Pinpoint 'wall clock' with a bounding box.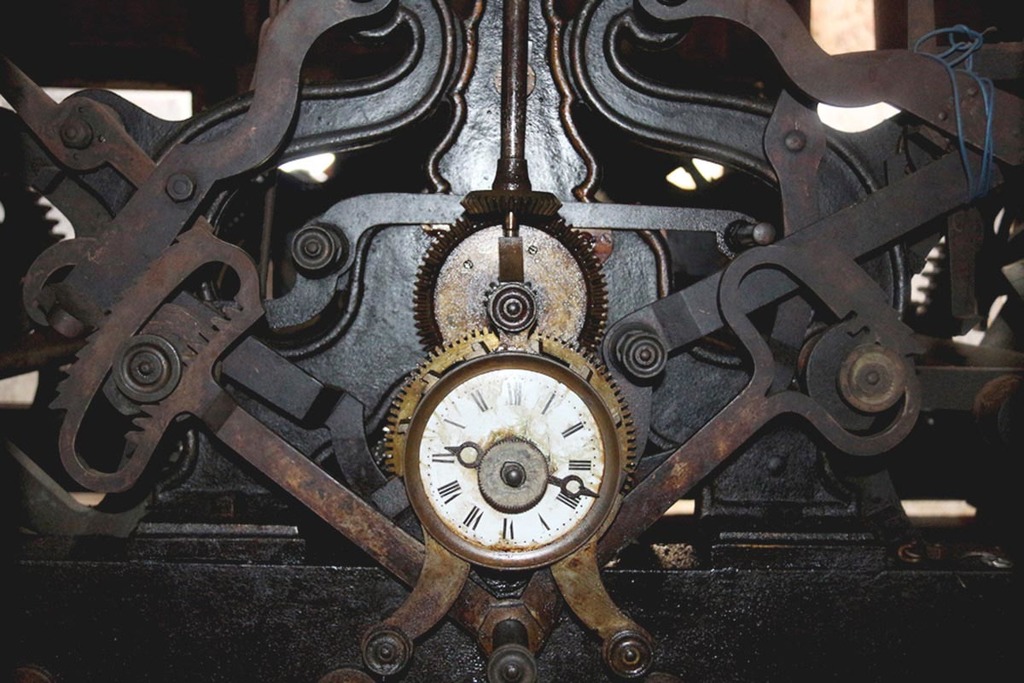
[left=368, top=353, right=642, bottom=595].
